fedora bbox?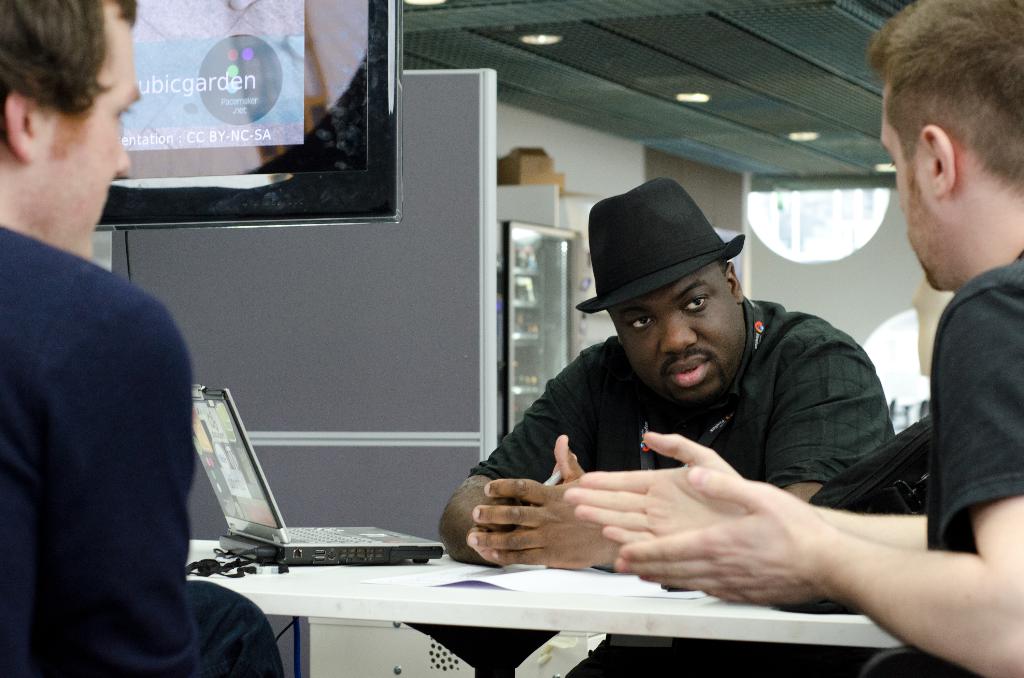
bbox=[575, 174, 746, 318]
